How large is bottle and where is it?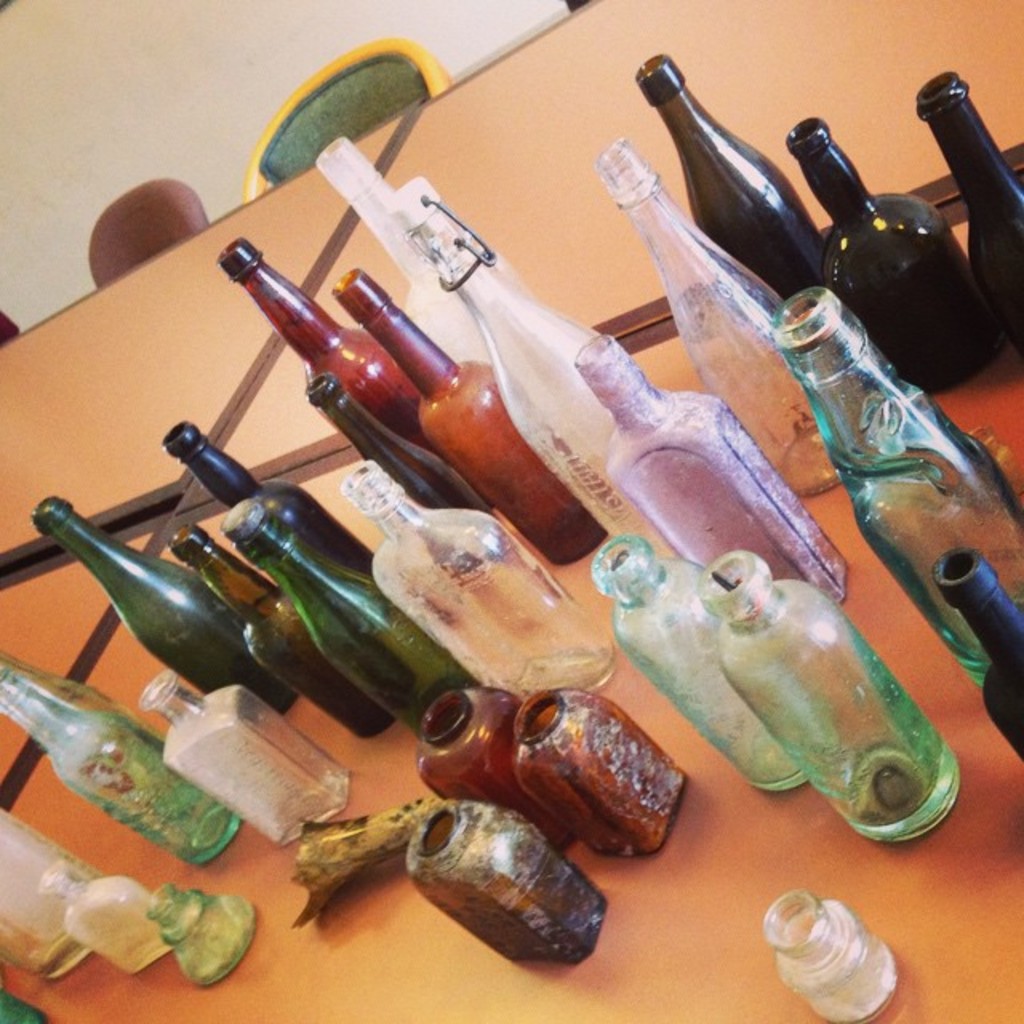
Bounding box: 166, 526, 392, 741.
